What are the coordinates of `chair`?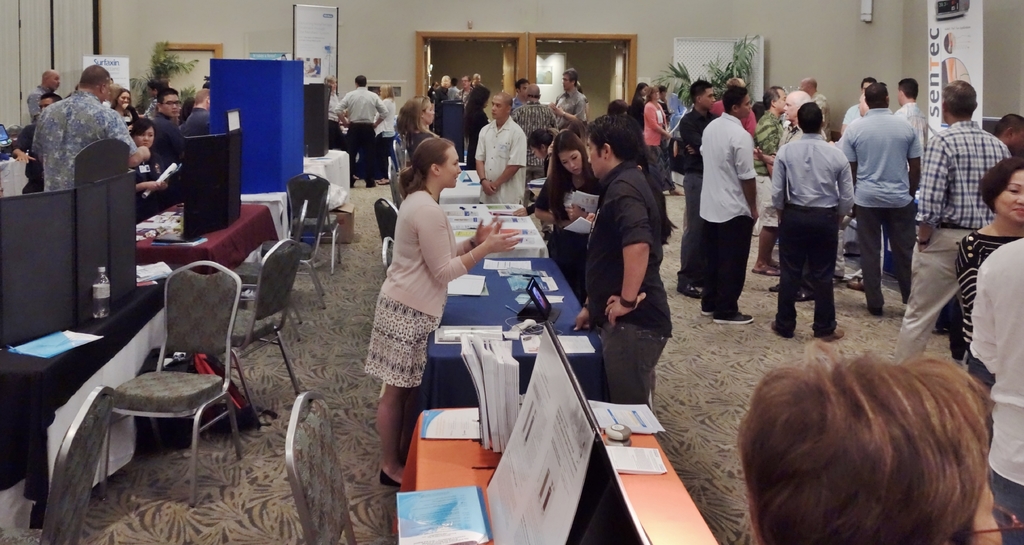
0:386:116:544.
